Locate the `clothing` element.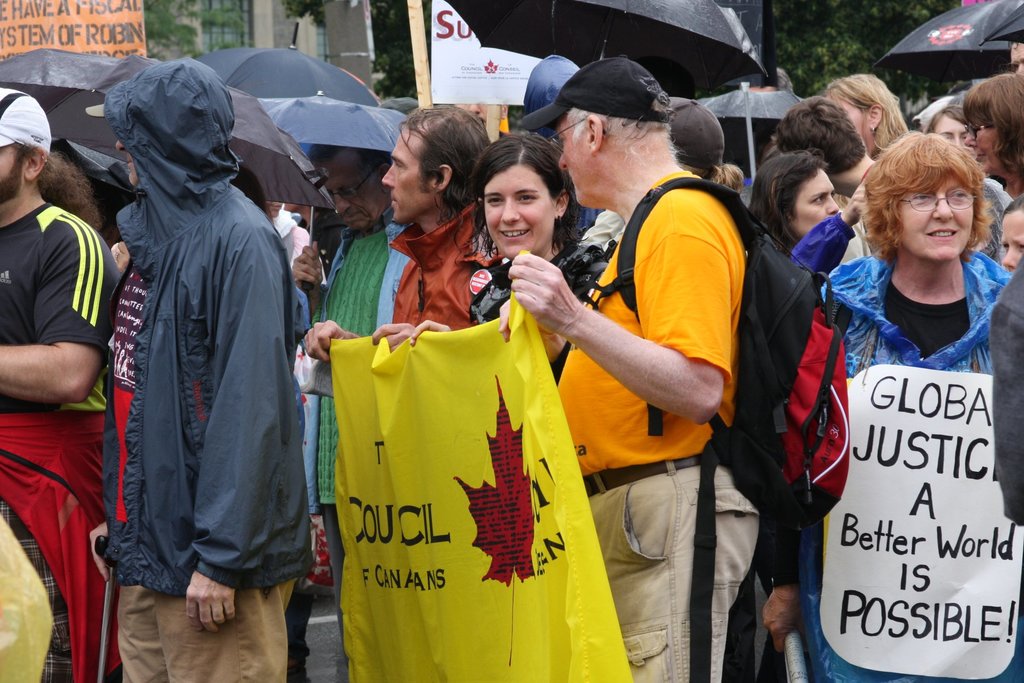
Element bbox: detection(994, 263, 1023, 527).
